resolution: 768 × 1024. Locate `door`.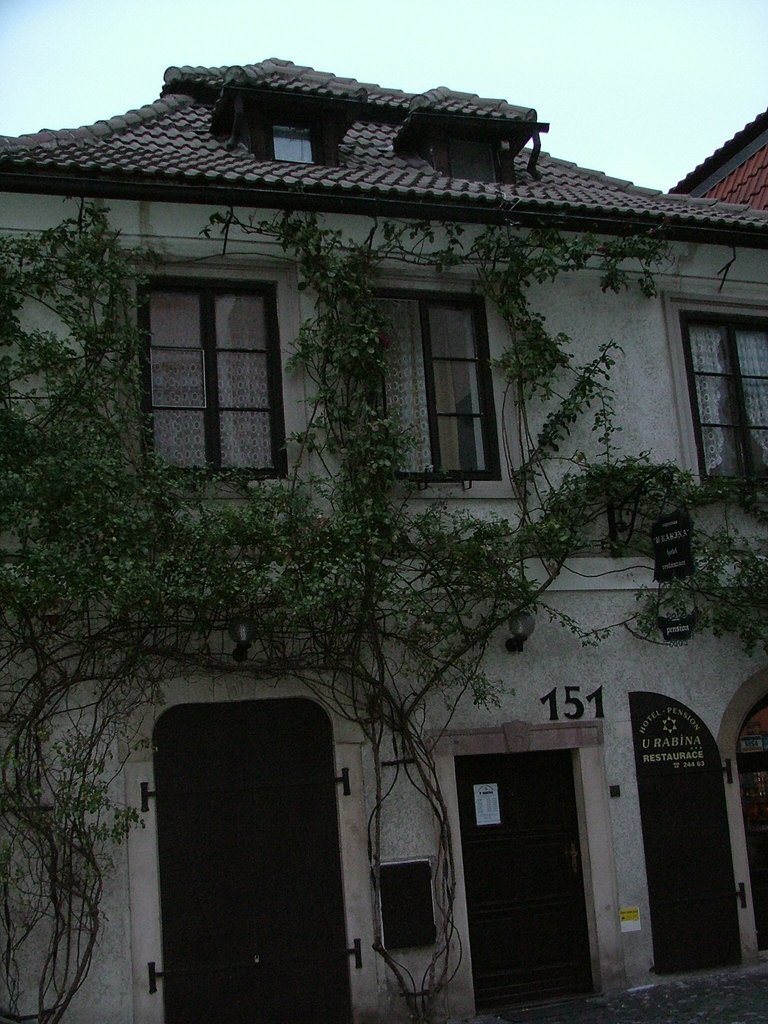
BBox(143, 696, 357, 1018).
